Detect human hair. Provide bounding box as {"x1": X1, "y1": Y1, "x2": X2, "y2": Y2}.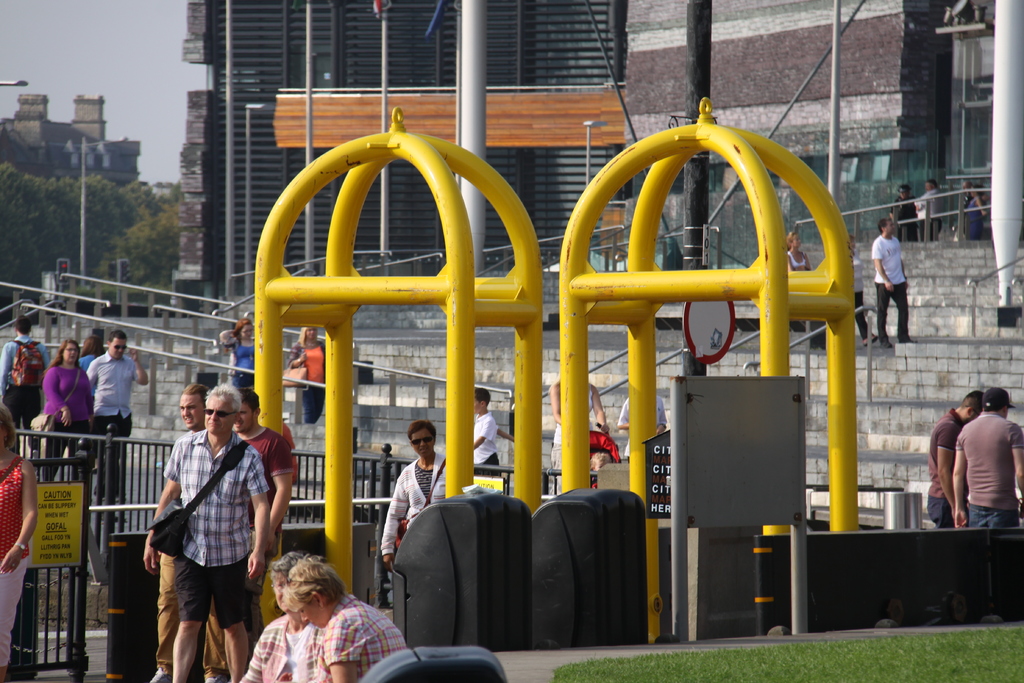
{"x1": 93, "y1": 325, "x2": 104, "y2": 333}.
